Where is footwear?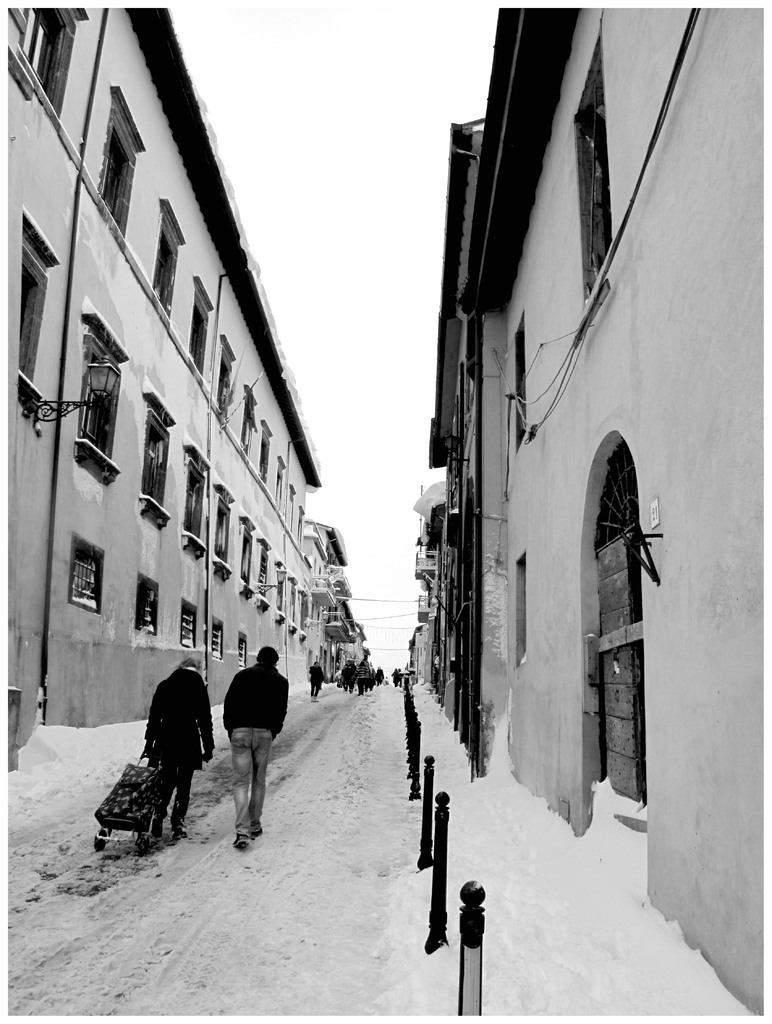
rect(152, 836, 168, 843).
